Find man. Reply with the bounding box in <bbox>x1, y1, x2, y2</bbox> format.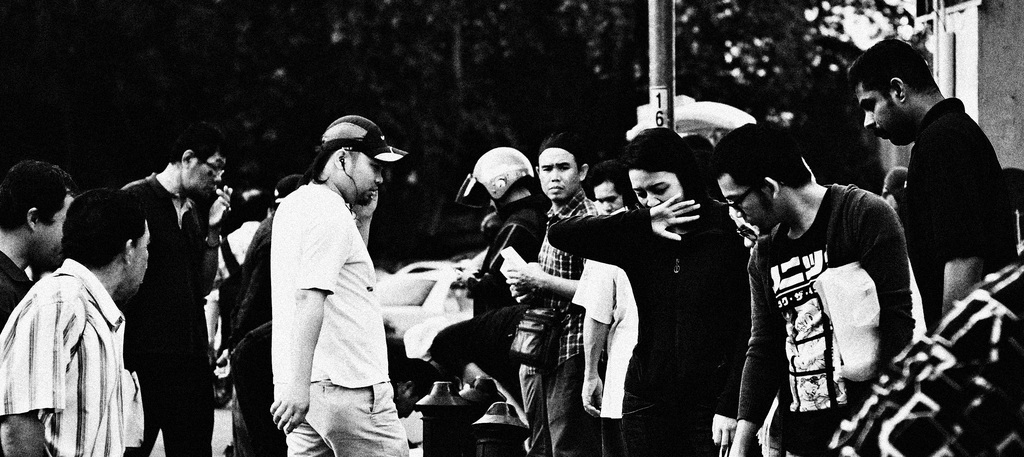
<bbox>698, 113, 919, 456</bbox>.
